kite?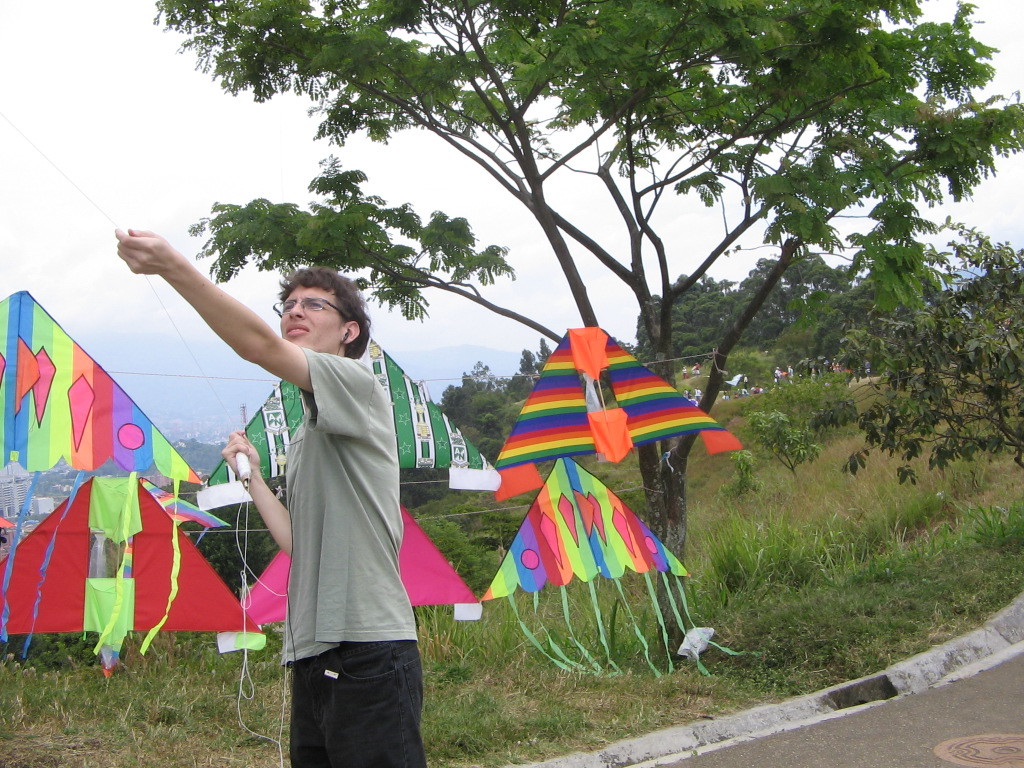
locate(0, 285, 204, 660)
